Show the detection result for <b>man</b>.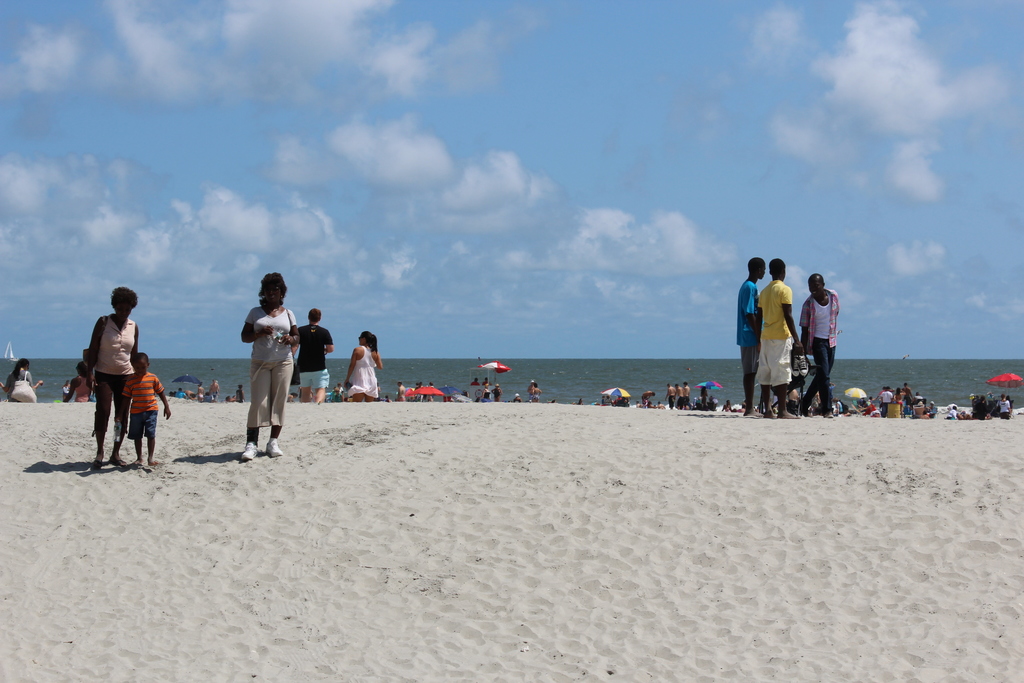
[742,259,813,420].
